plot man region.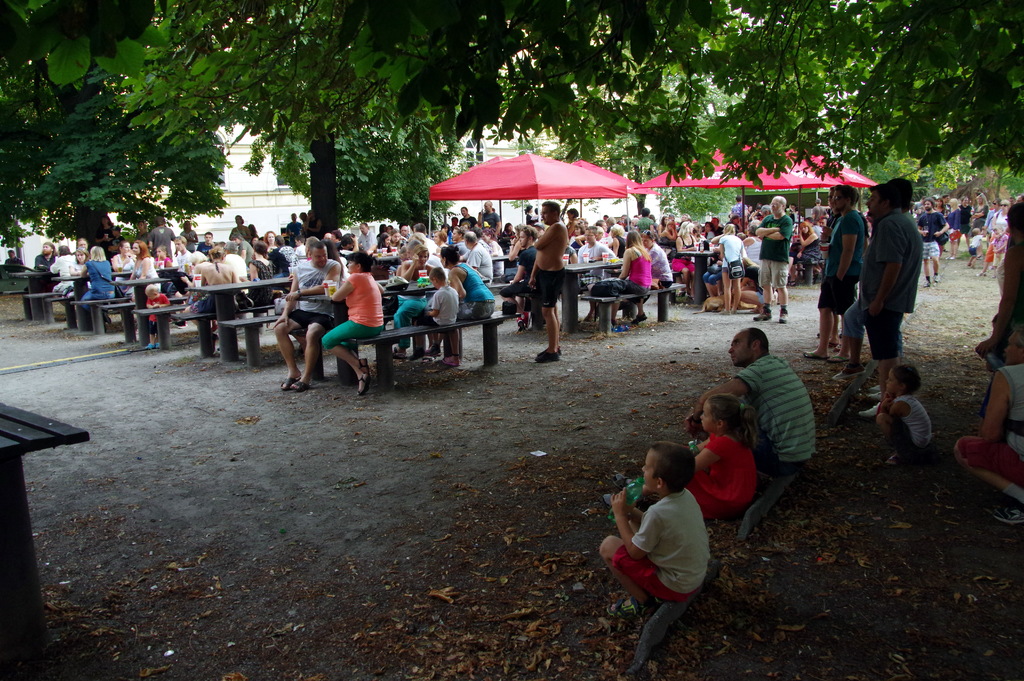
Plotted at pyautogui.locateOnScreen(812, 199, 823, 224).
